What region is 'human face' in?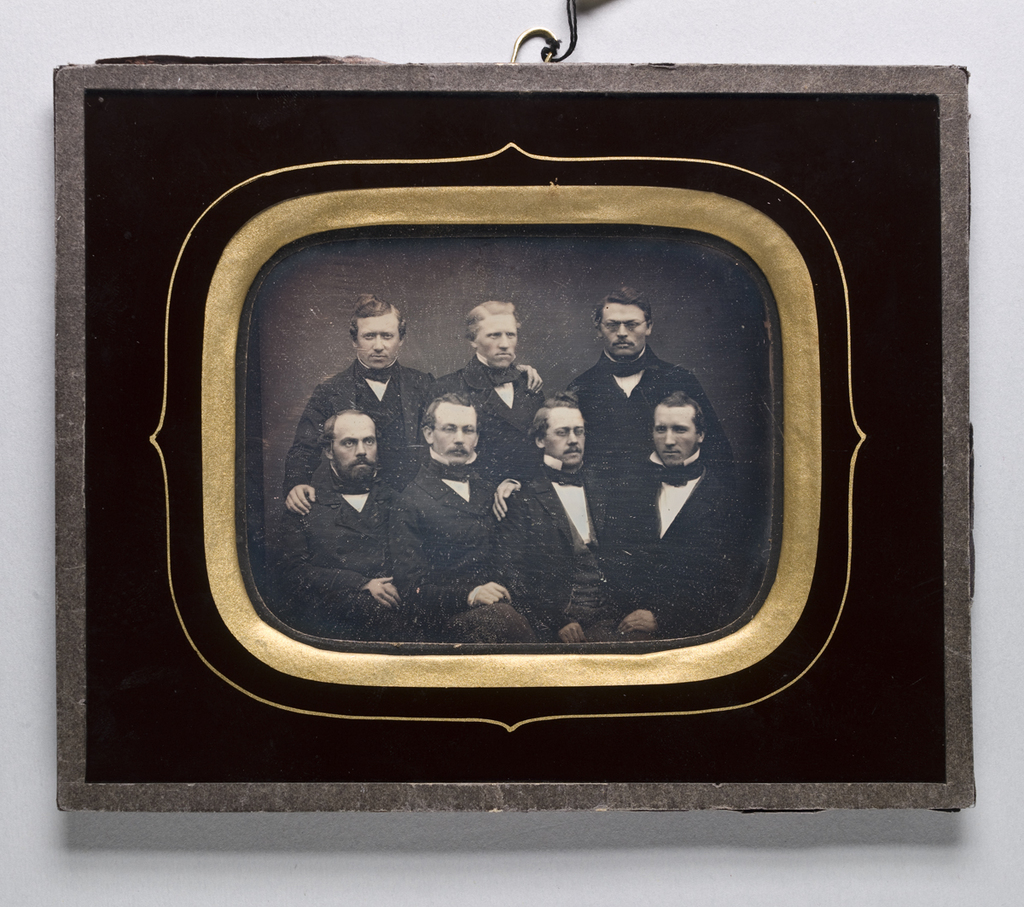
locate(600, 304, 644, 358).
